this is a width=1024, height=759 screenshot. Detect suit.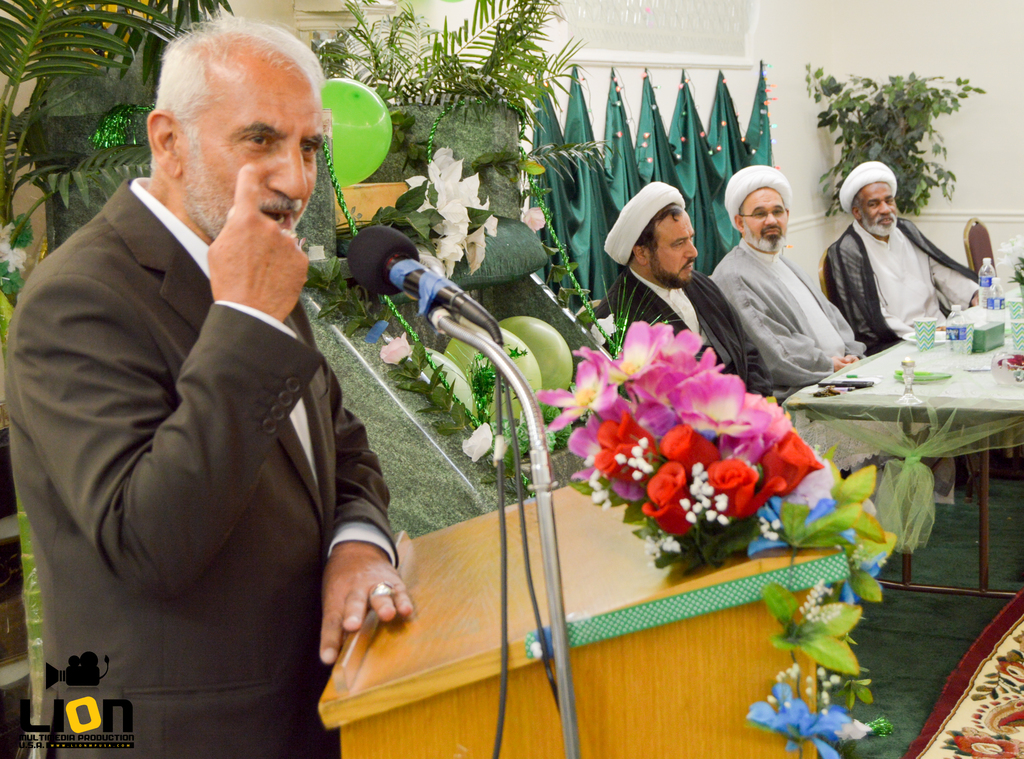
BBox(12, 184, 384, 758).
